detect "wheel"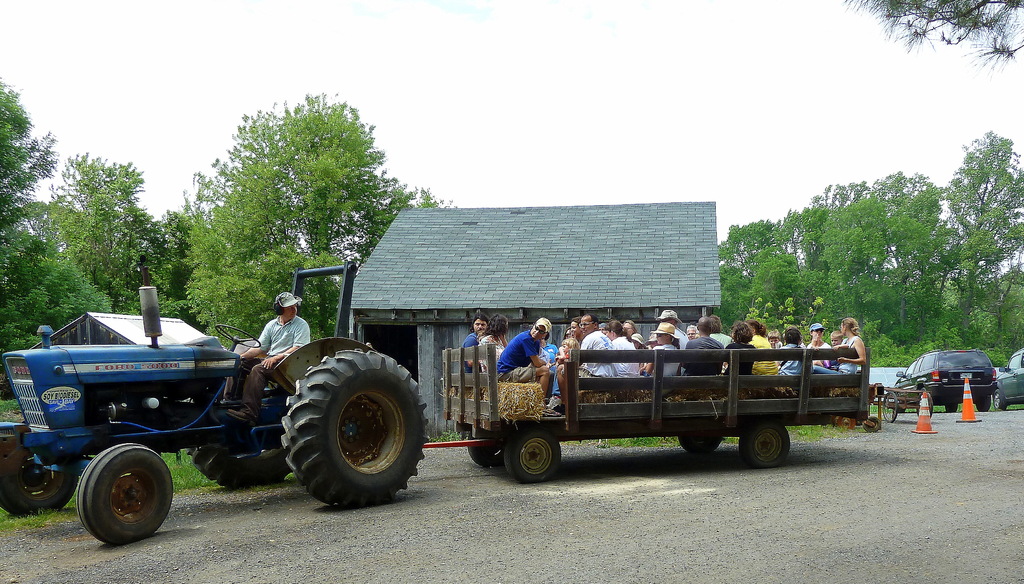
[x1=214, y1=324, x2=262, y2=349]
